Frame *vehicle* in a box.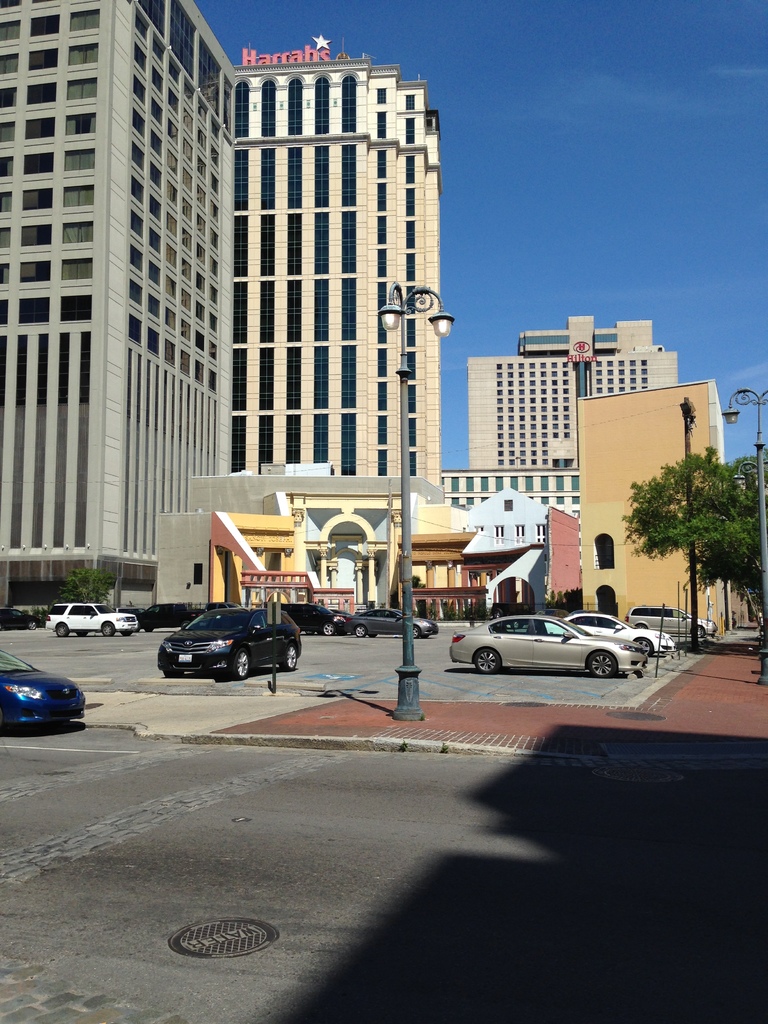
locate(350, 600, 445, 637).
